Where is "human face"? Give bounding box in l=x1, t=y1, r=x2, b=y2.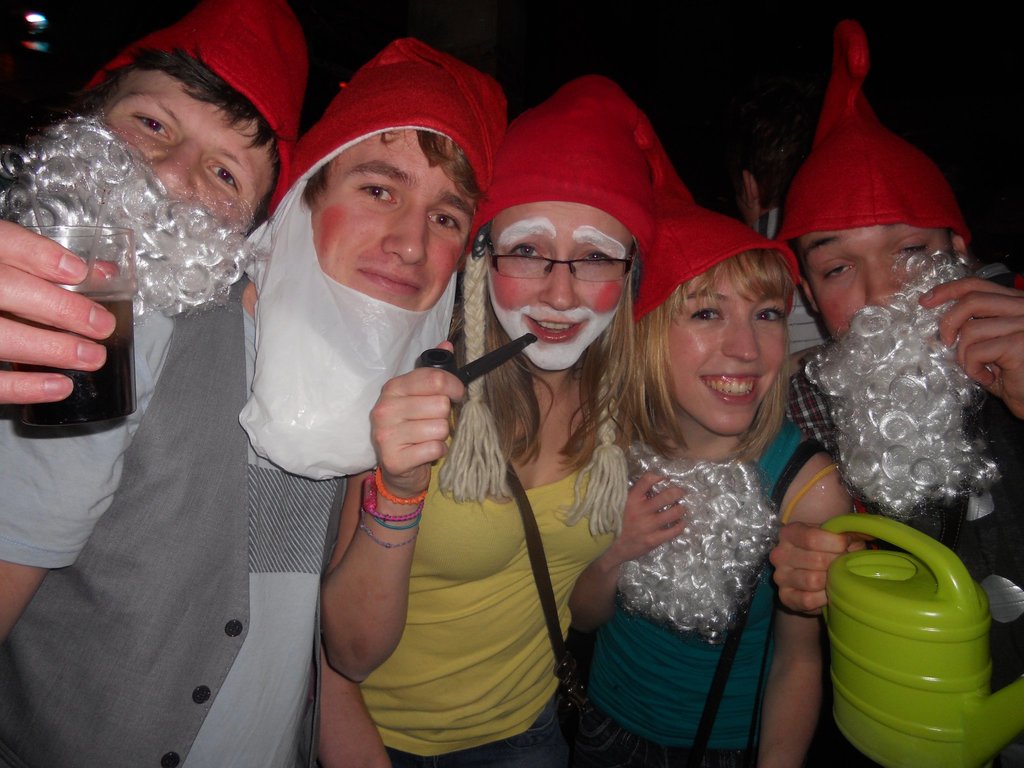
l=804, t=228, r=954, b=343.
